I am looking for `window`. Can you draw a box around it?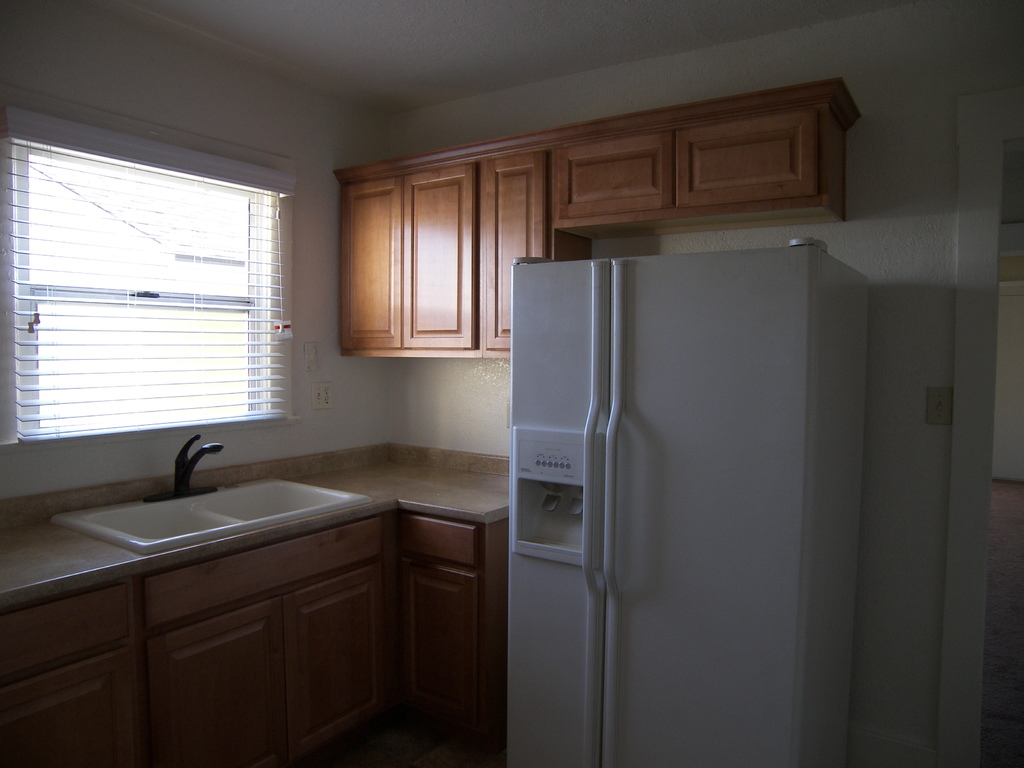
Sure, the bounding box is [left=22, top=116, right=303, bottom=463].
